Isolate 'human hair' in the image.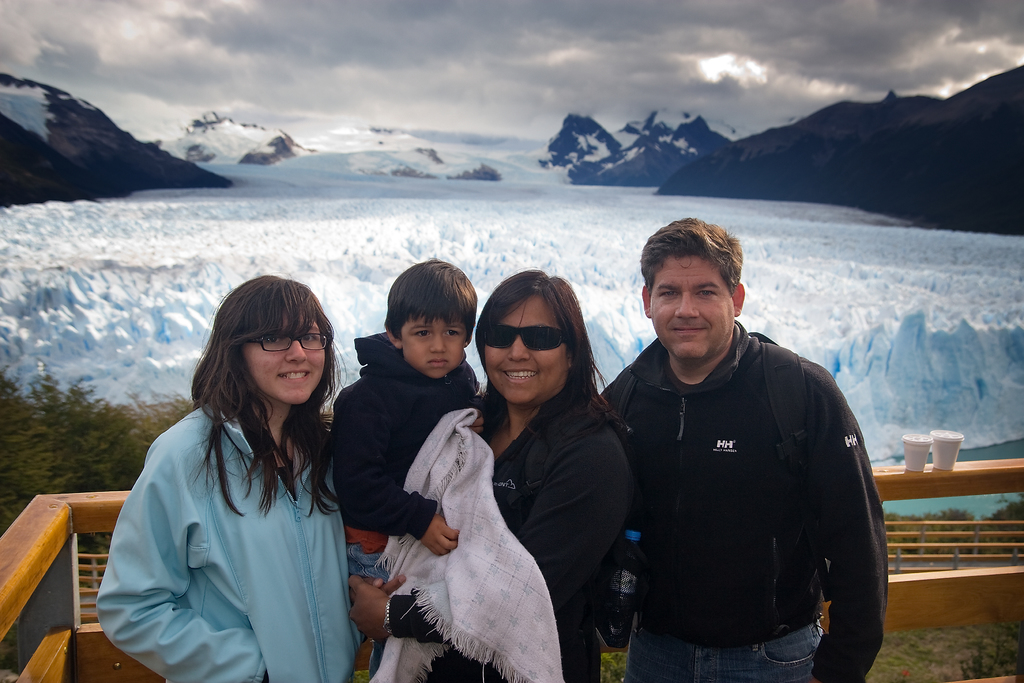
Isolated region: region(191, 276, 315, 518).
